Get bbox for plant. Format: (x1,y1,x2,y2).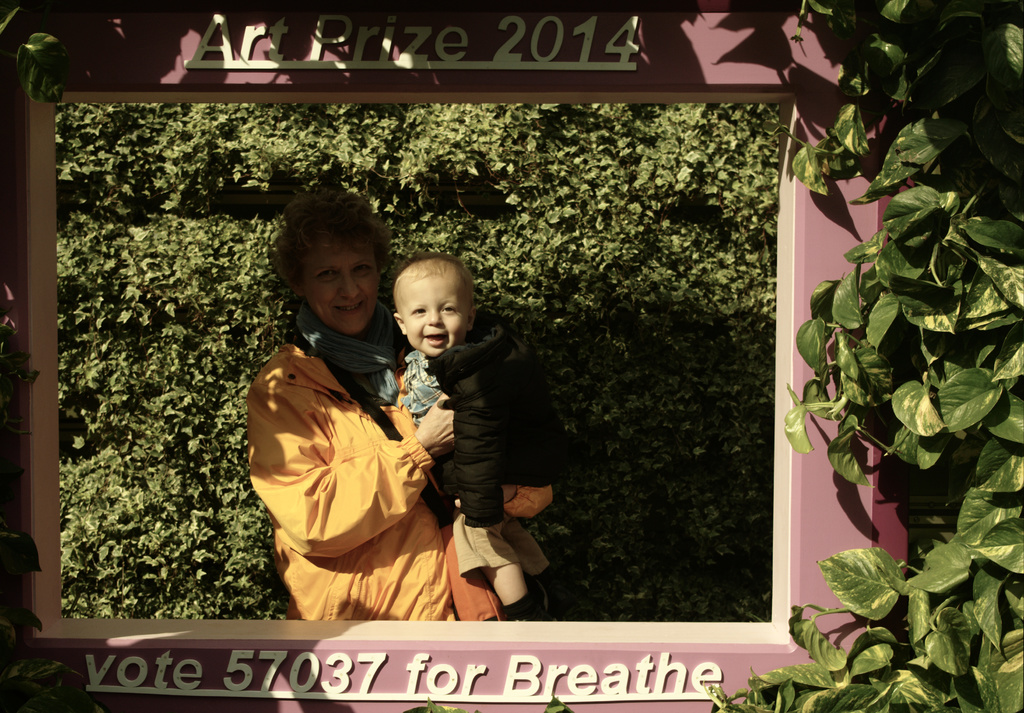
(790,0,1008,625).
